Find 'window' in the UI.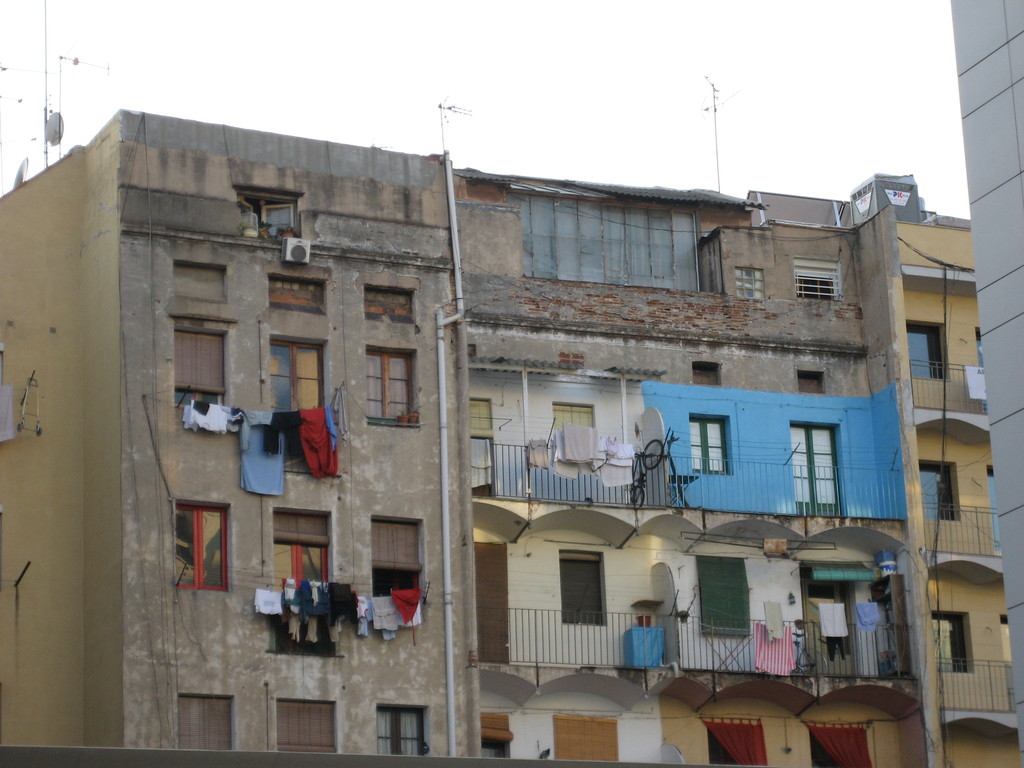
UI element at 361:352:414:422.
